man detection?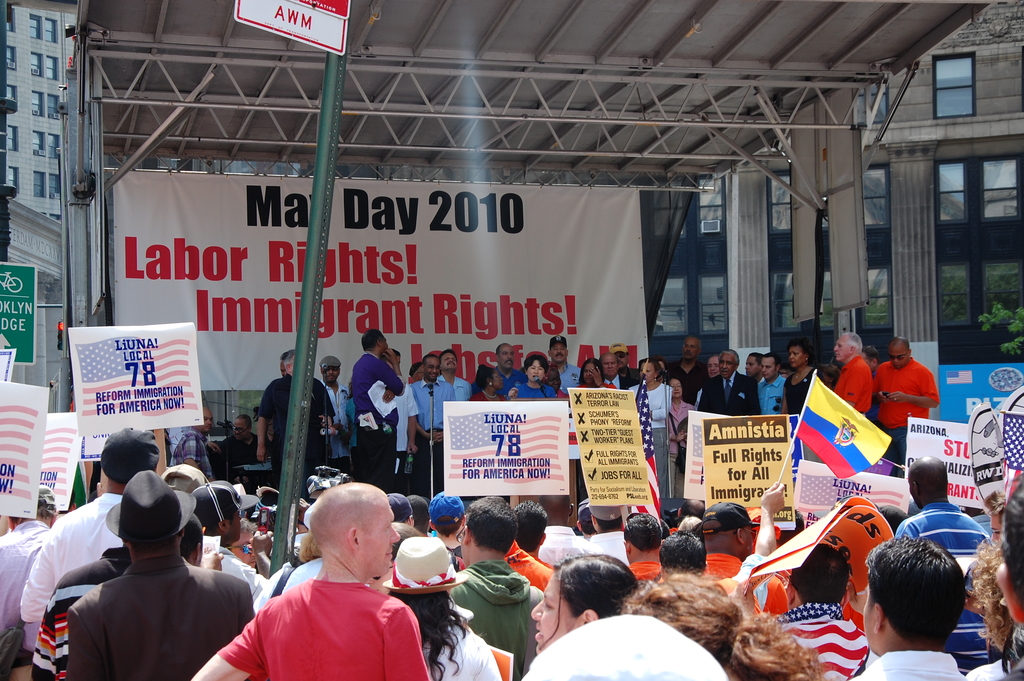
758 356 792 423
